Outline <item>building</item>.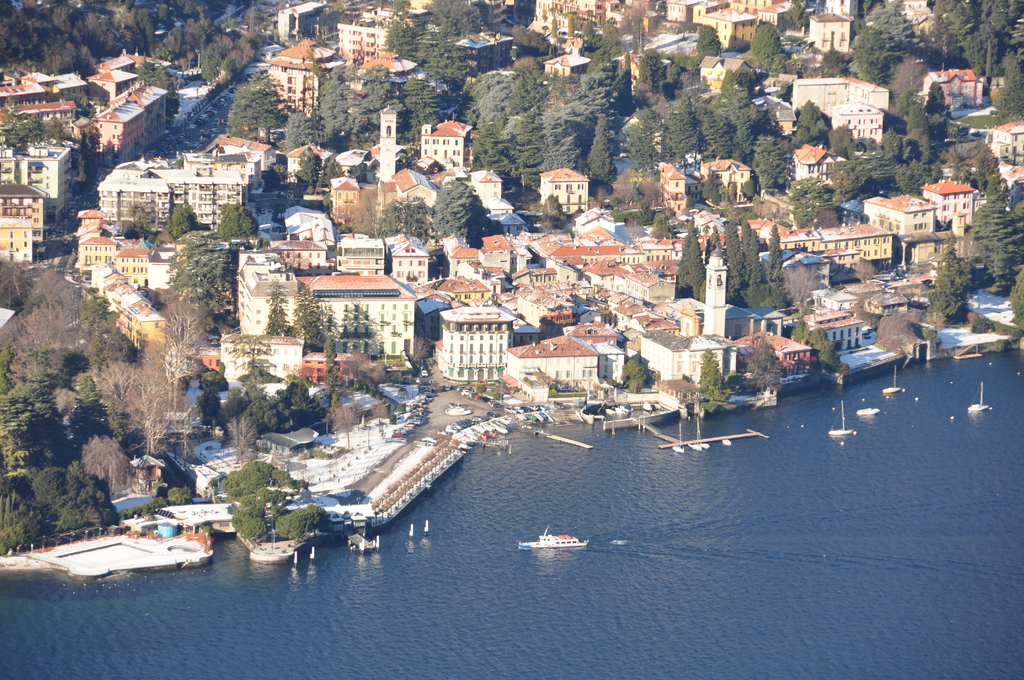
Outline: (left=915, top=66, right=989, bottom=116).
